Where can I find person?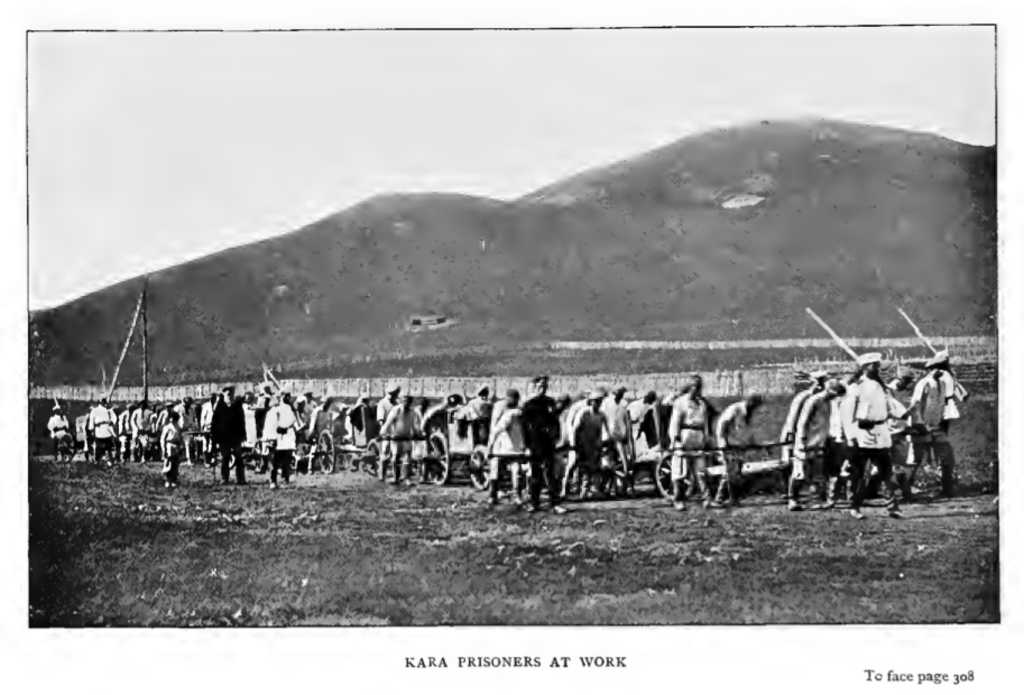
You can find it at <box>267,393,303,492</box>.
